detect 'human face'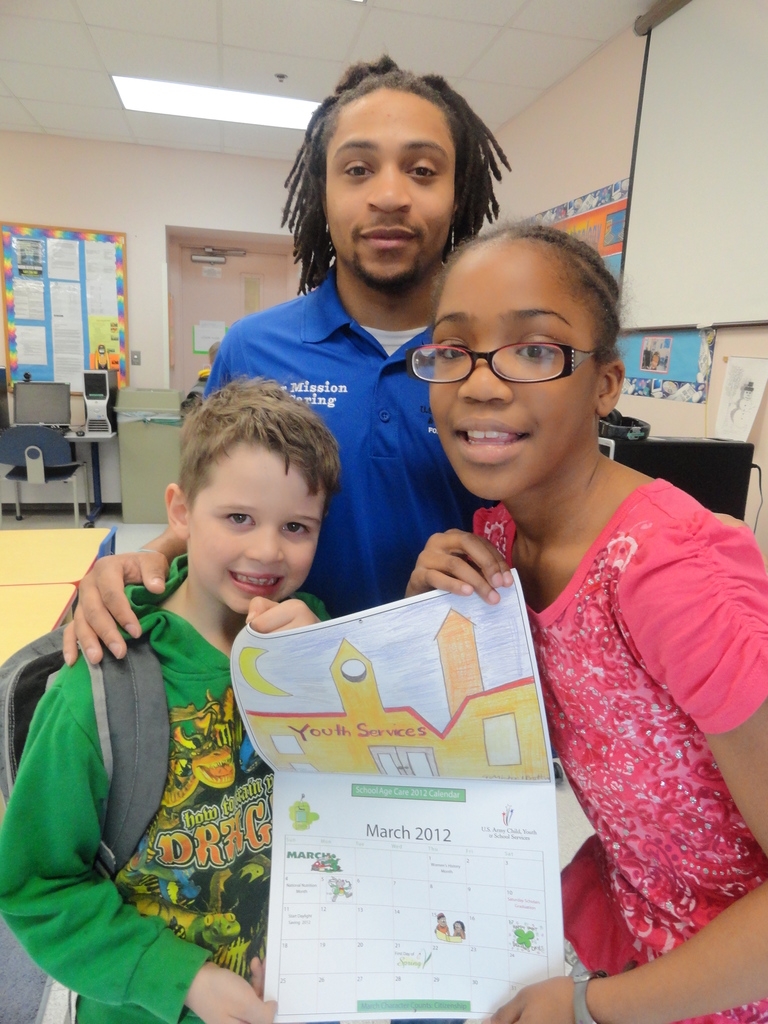
[left=331, top=92, right=462, bottom=293]
